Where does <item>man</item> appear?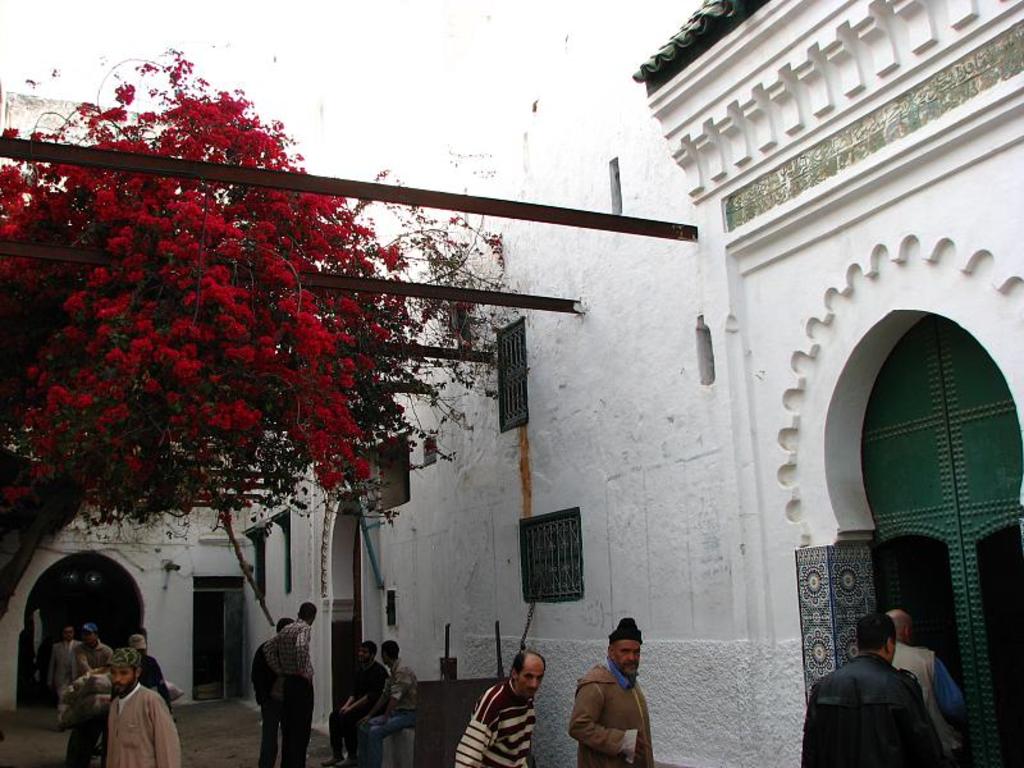
Appears at x1=804 y1=614 x2=946 y2=767.
